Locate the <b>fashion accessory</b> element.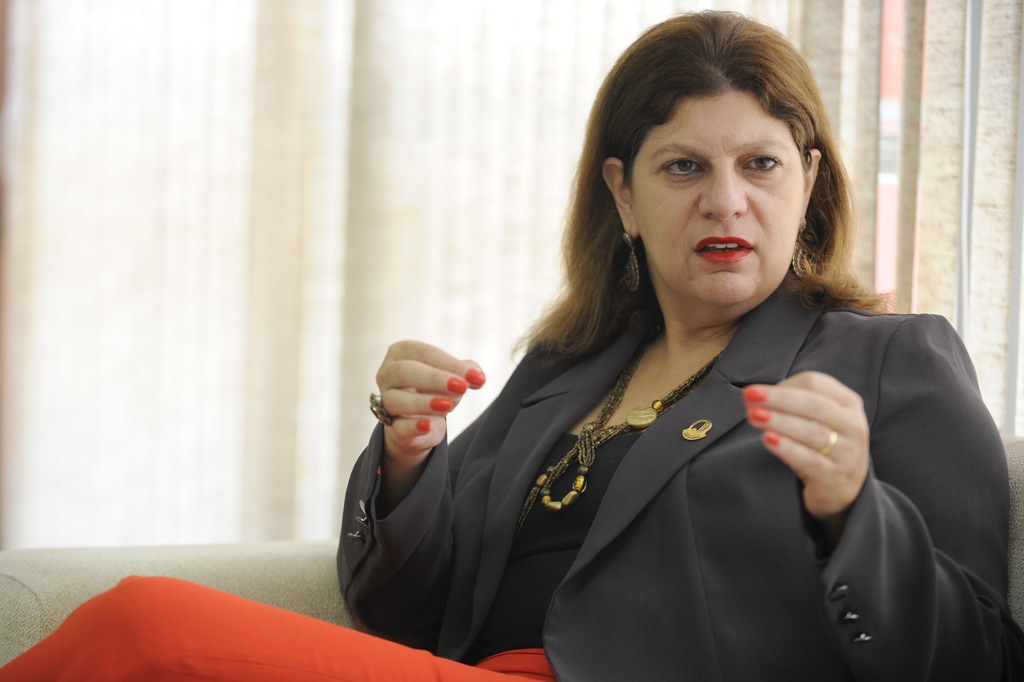
Element bbox: 417:417:432:430.
